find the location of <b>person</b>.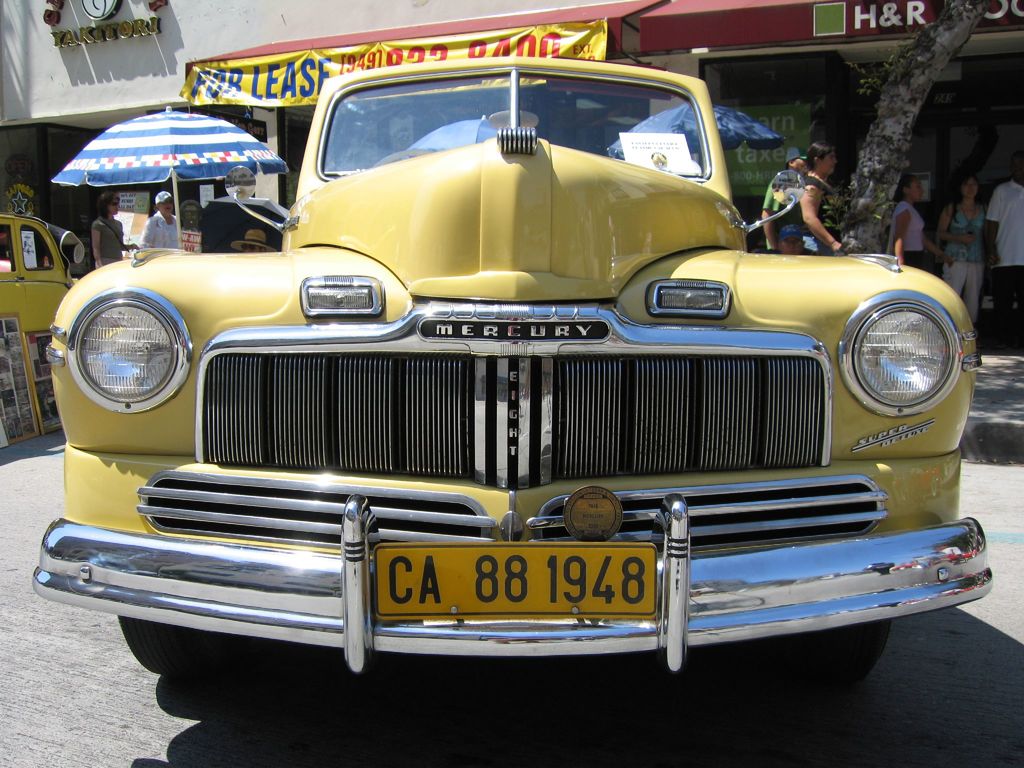
Location: x1=886, y1=172, x2=959, y2=273.
